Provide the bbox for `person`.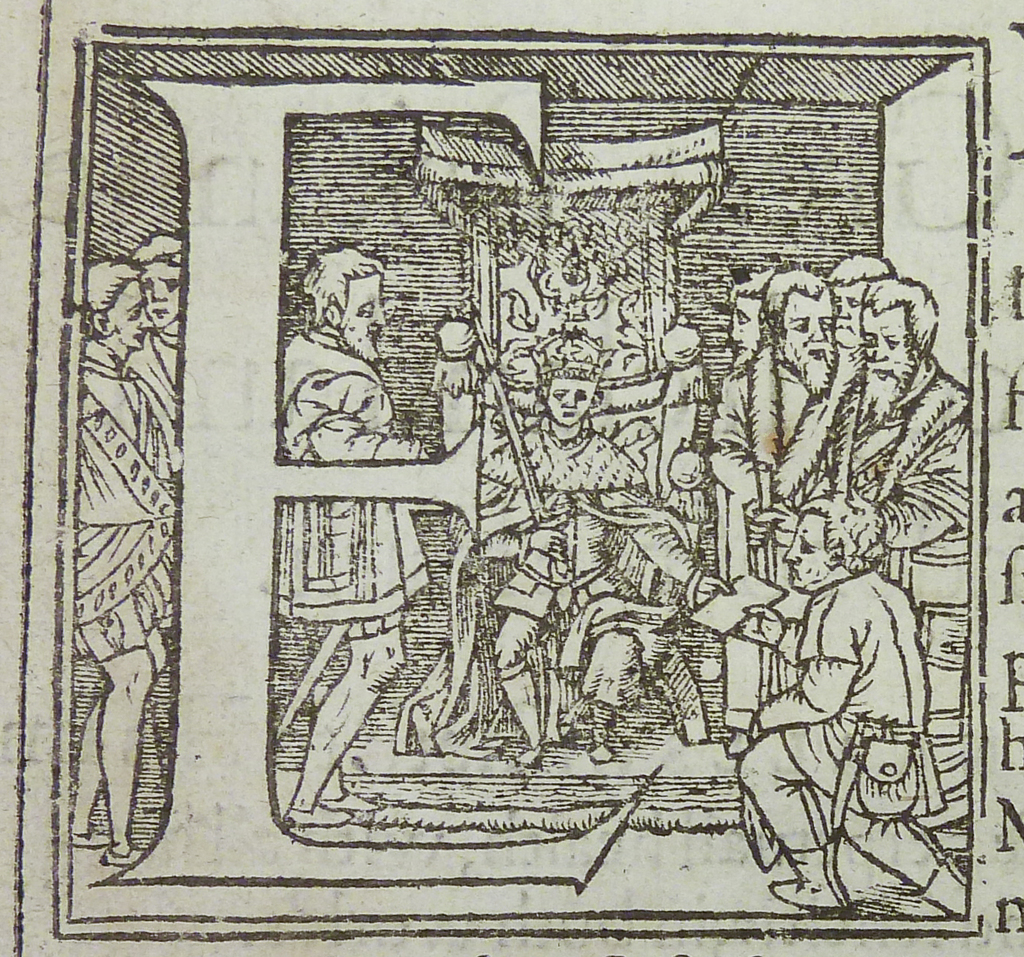
[127, 231, 183, 796].
